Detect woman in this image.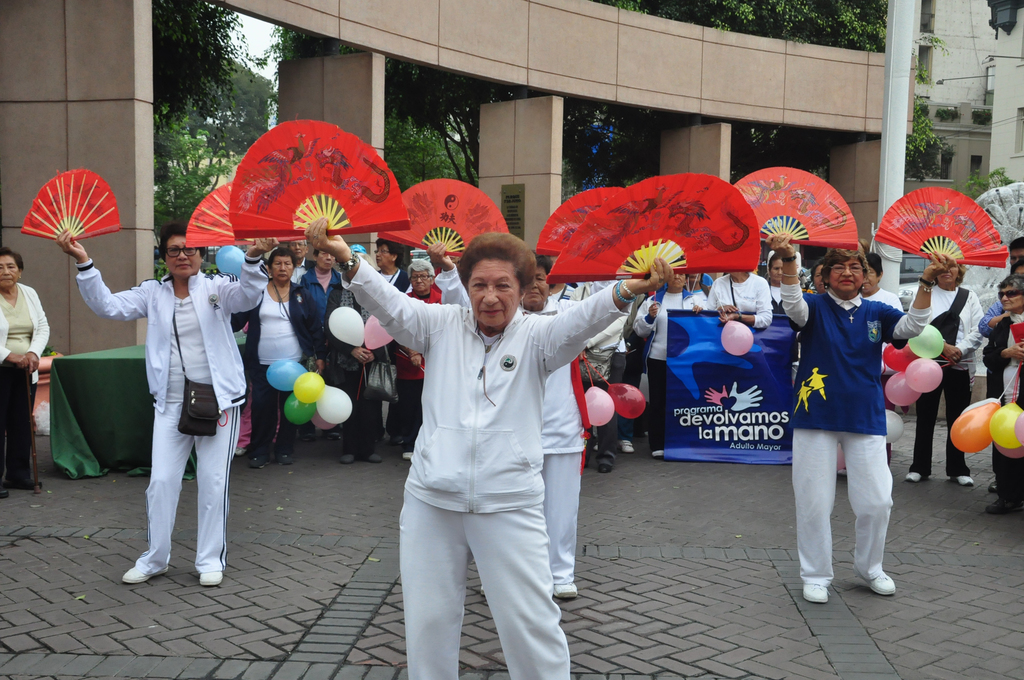
Detection: bbox=(303, 213, 673, 679).
